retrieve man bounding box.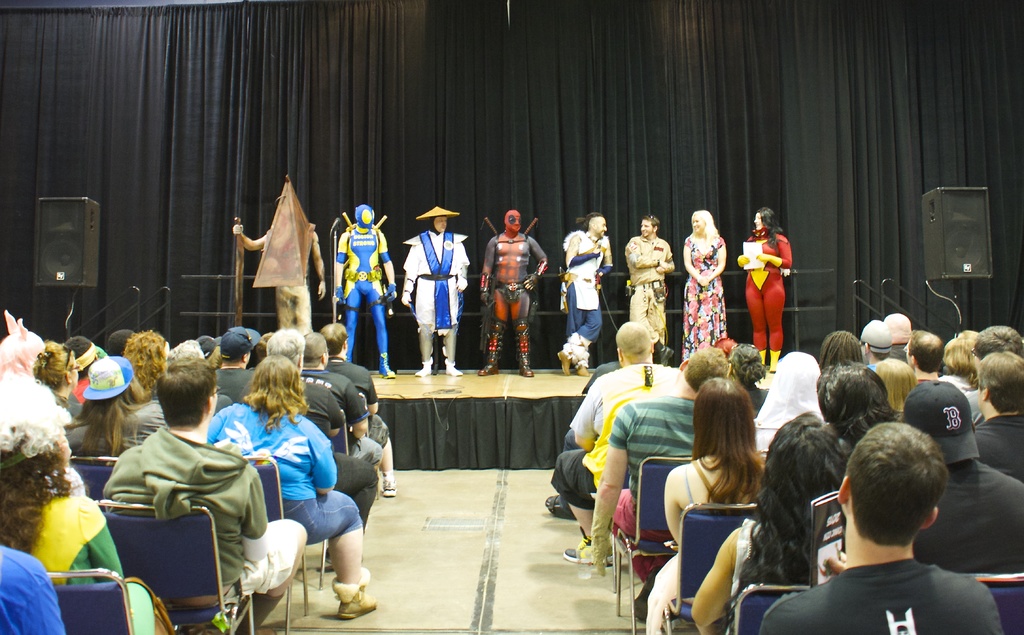
Bounding box: [x1=267, y1=327, x2=344, y2=432].
